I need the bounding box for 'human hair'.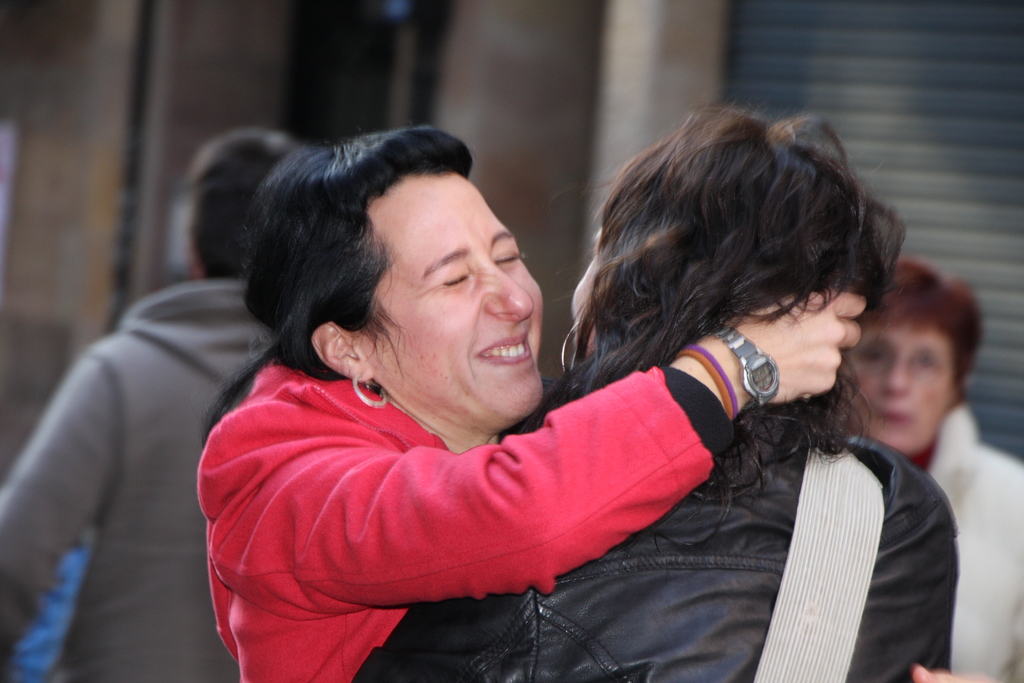
Here it is: [left=186, top=128, right=307, bottom=278].
